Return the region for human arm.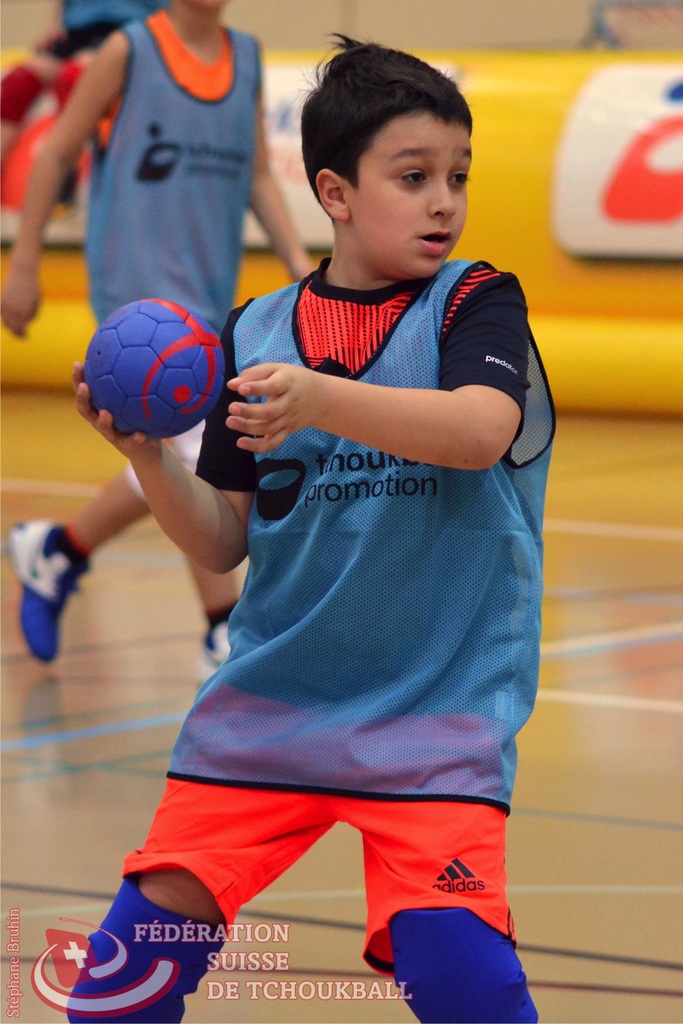
left=206, top=274, right=528, bottom=479.
